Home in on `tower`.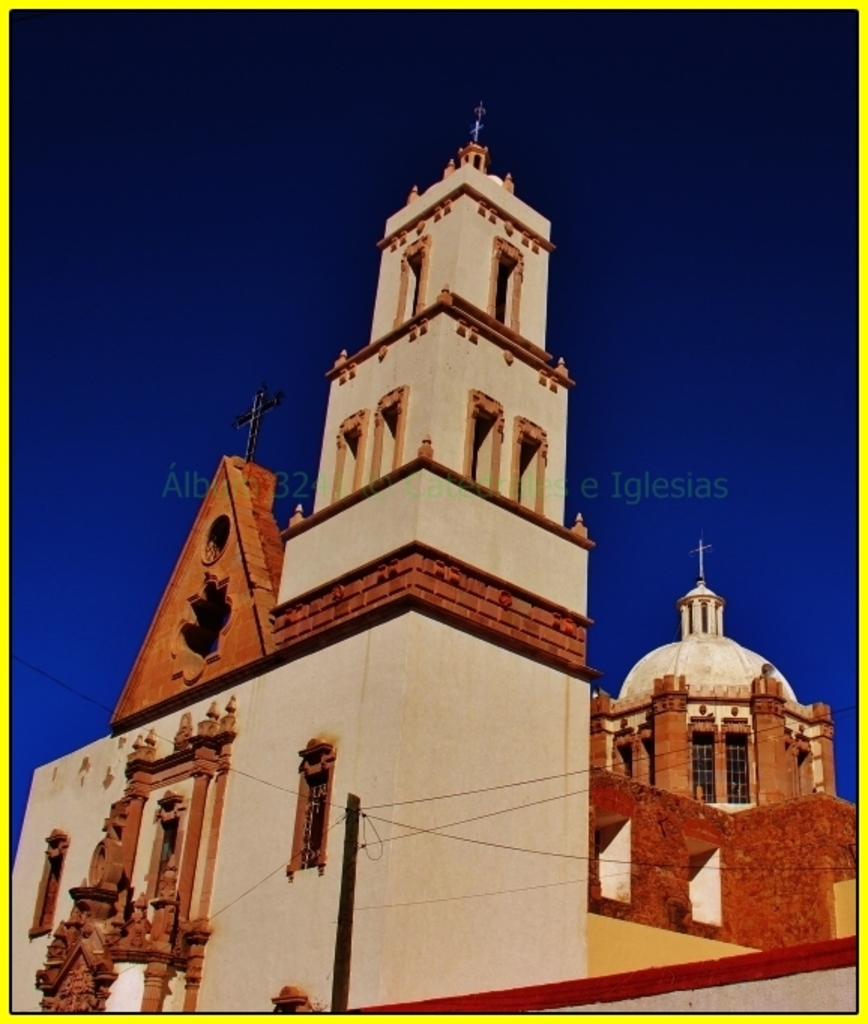
Homed in at box=[18, 92, 598, 1018].
